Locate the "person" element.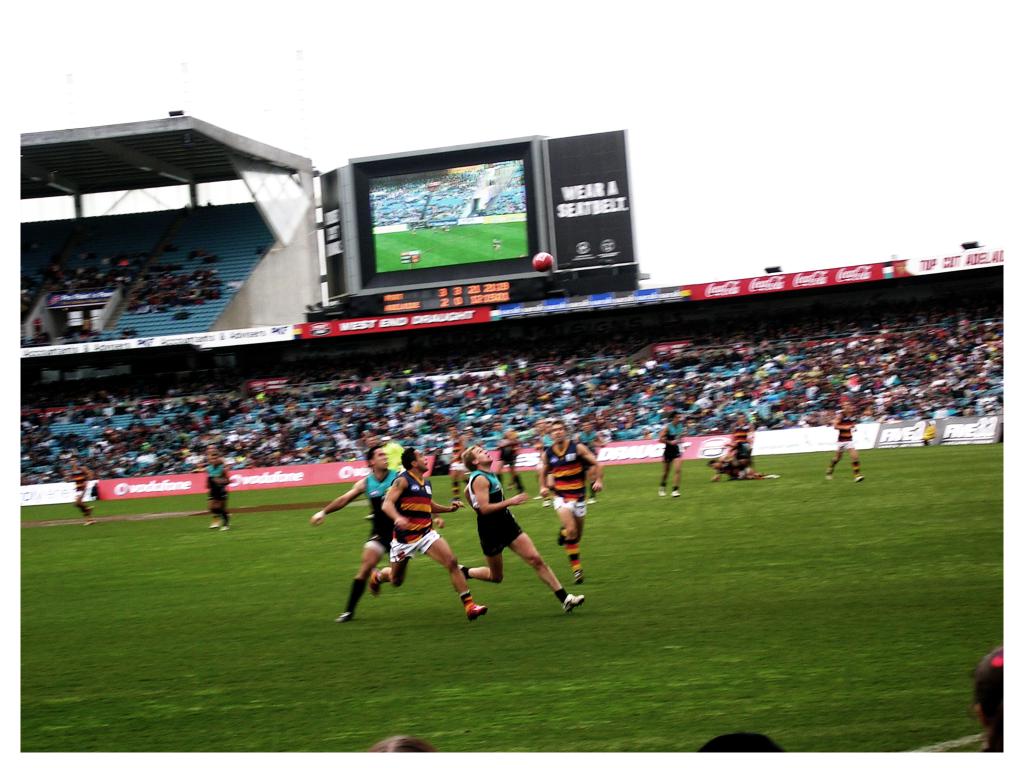
Element bbox: locate(535, 420, 598, 581).
